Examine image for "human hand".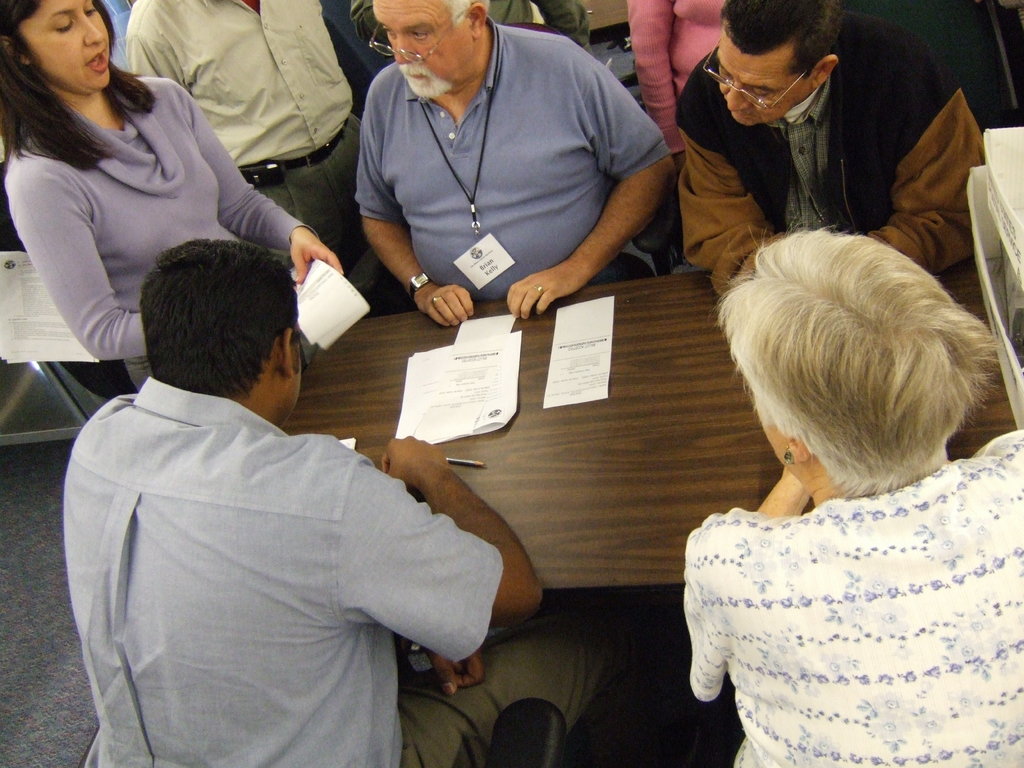
Examination result: box(672, 151, 689, 168).
